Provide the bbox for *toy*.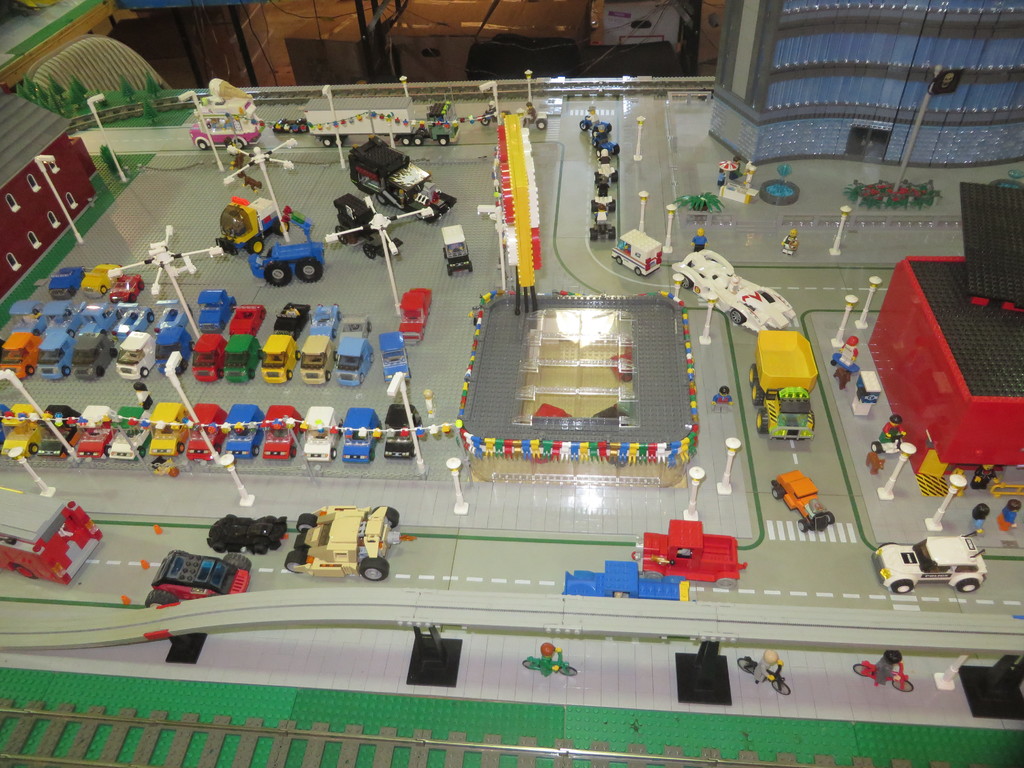
<box>274,303,310,340</box>.
